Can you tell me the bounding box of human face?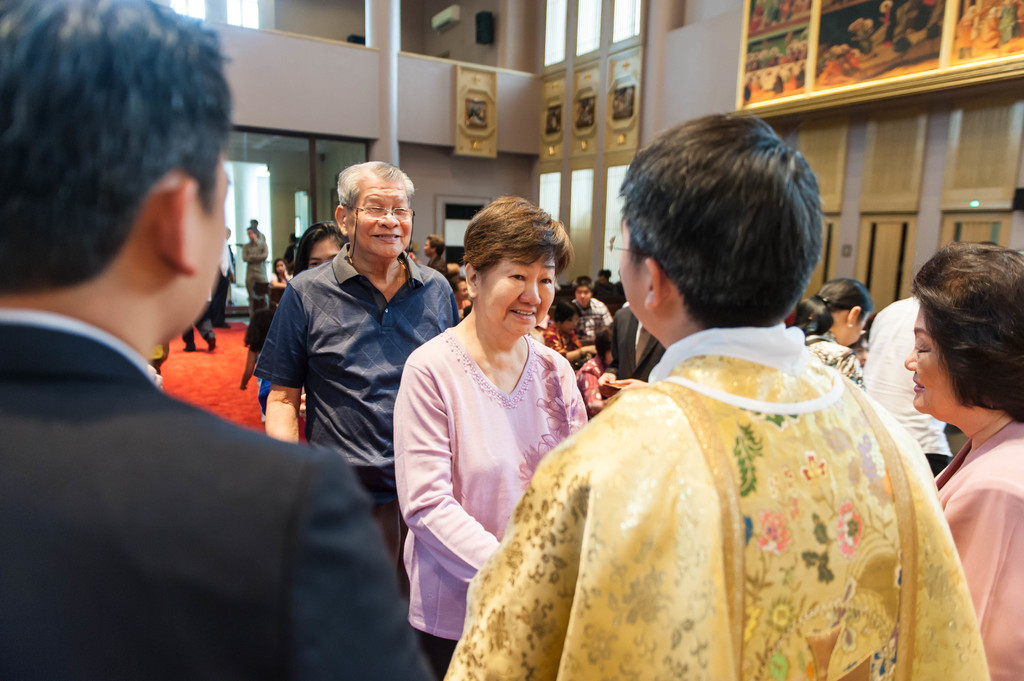
(576, 284, 594, 308).
